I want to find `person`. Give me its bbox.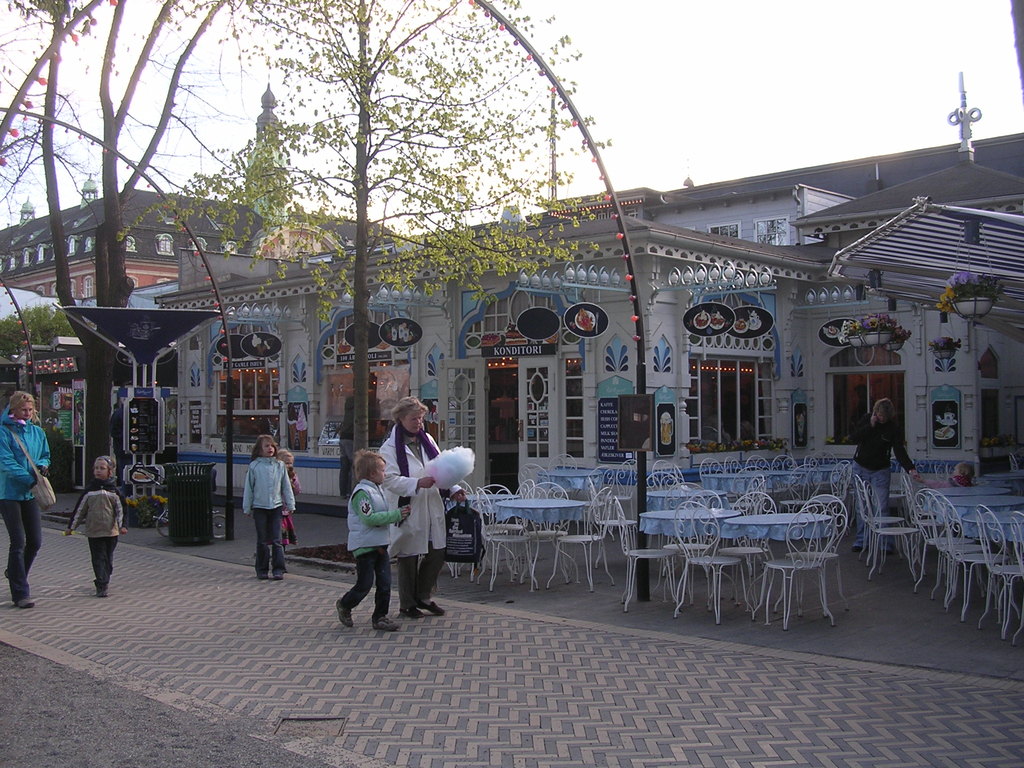
<region>68, 456, 130, 600</region>.
